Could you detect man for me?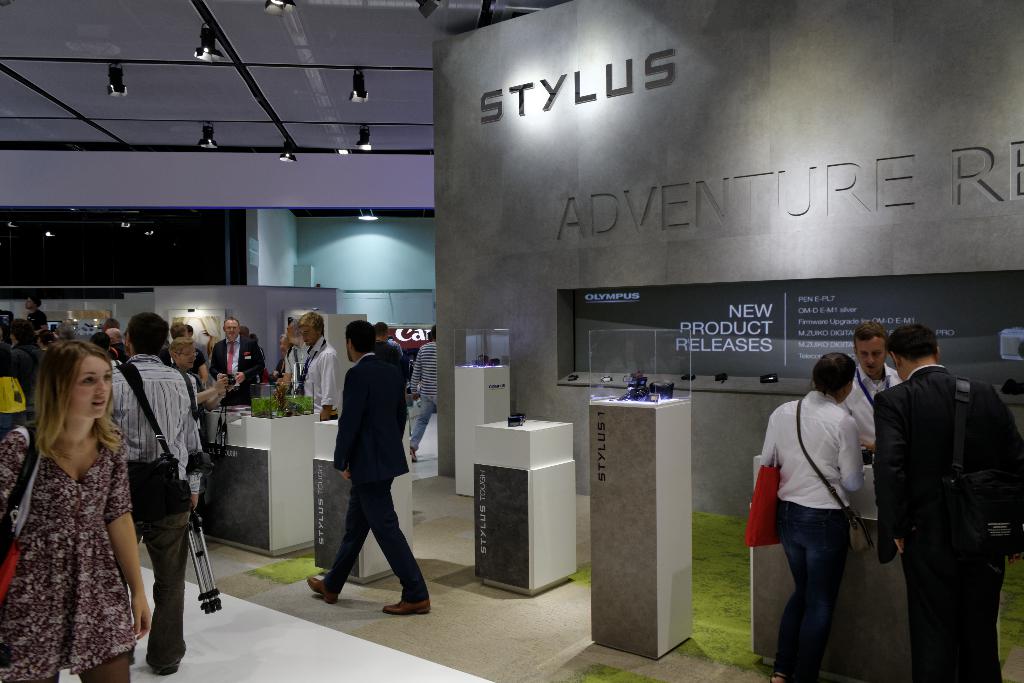
Detection result: x1=410 y1=324 x2=437 y2=463.
